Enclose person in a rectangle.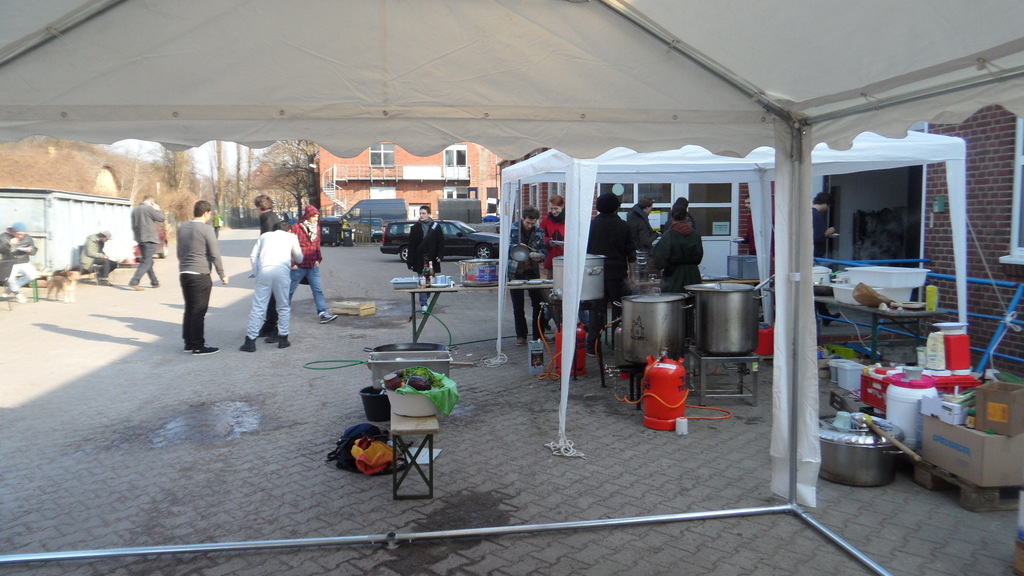
(536,196,564,276).
